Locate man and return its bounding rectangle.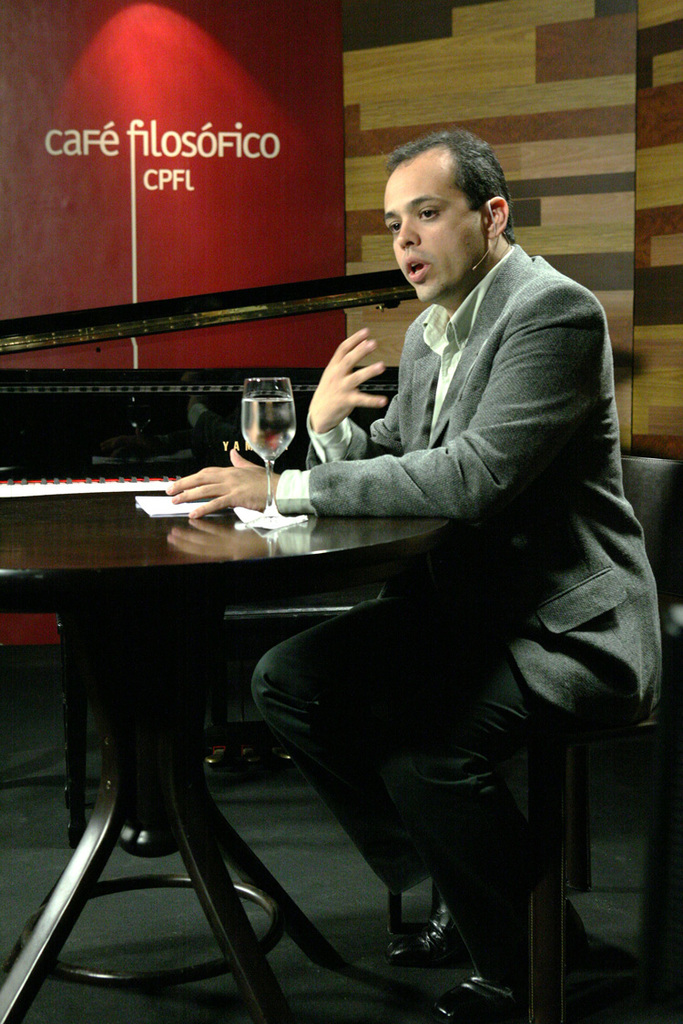
<bbox>118, 165, 594, 955</bbox>.
